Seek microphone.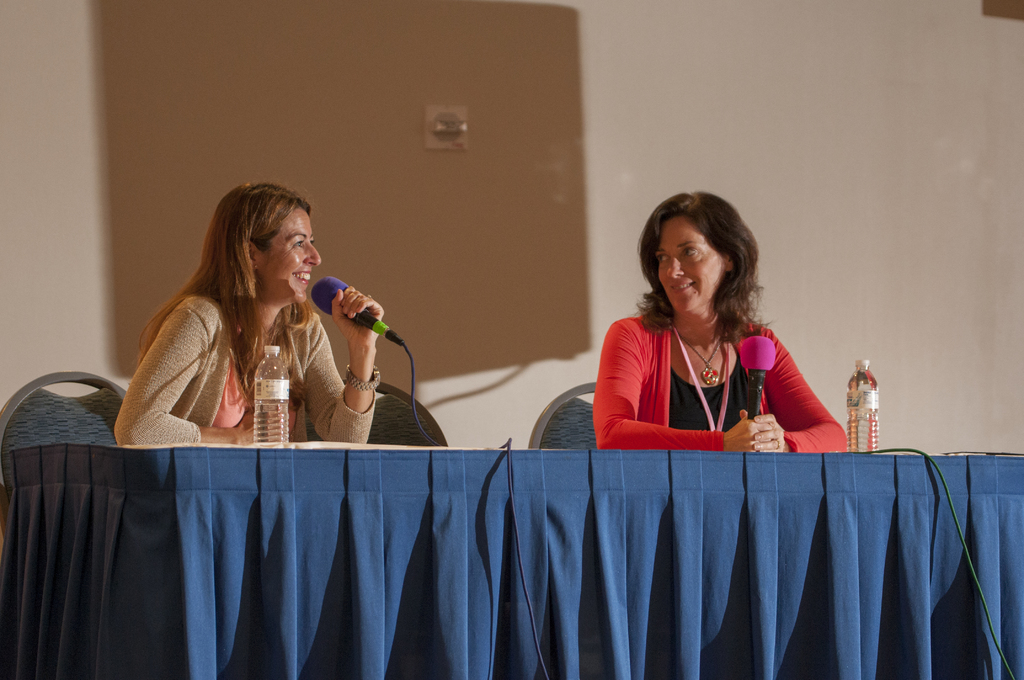
(737, 337, 776, 417).
